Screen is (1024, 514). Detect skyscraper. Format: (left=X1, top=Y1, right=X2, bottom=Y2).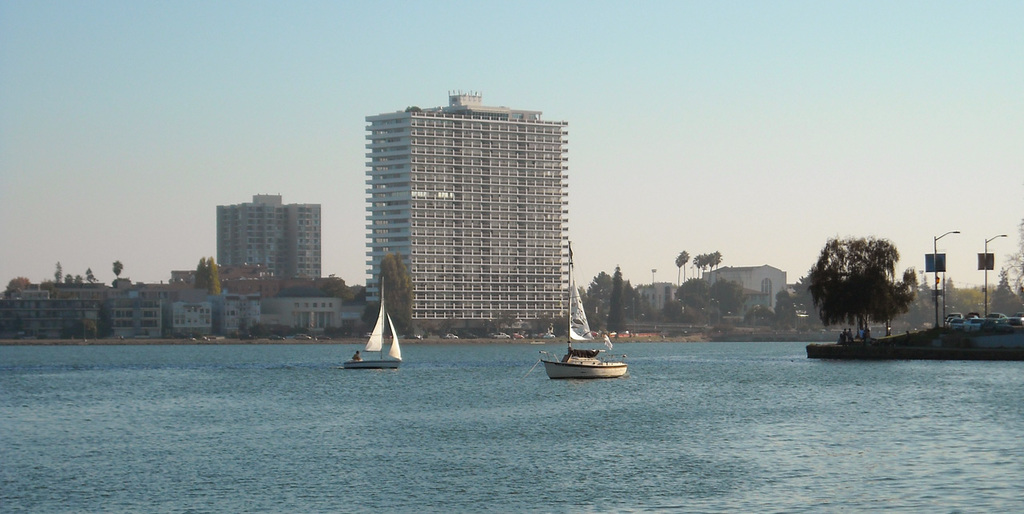
(left=216, top=196, right=318, bottom=281).
